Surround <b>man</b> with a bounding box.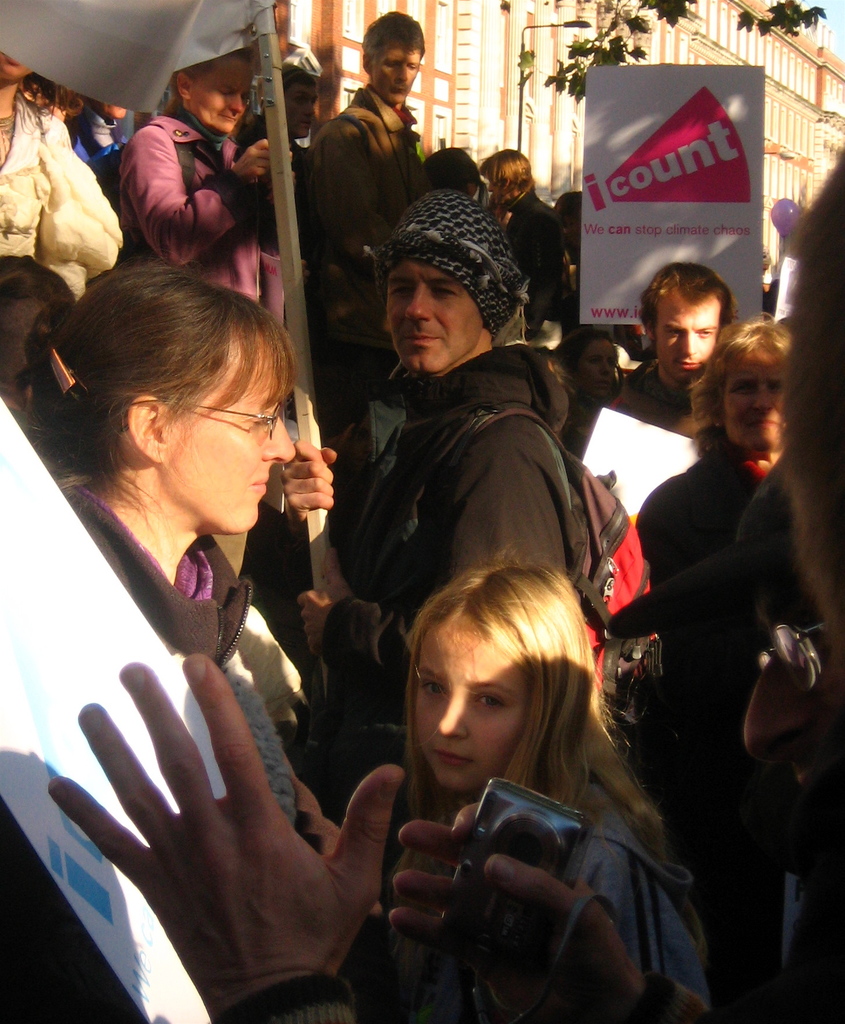
bbox=(477, 146, 570, 351).
